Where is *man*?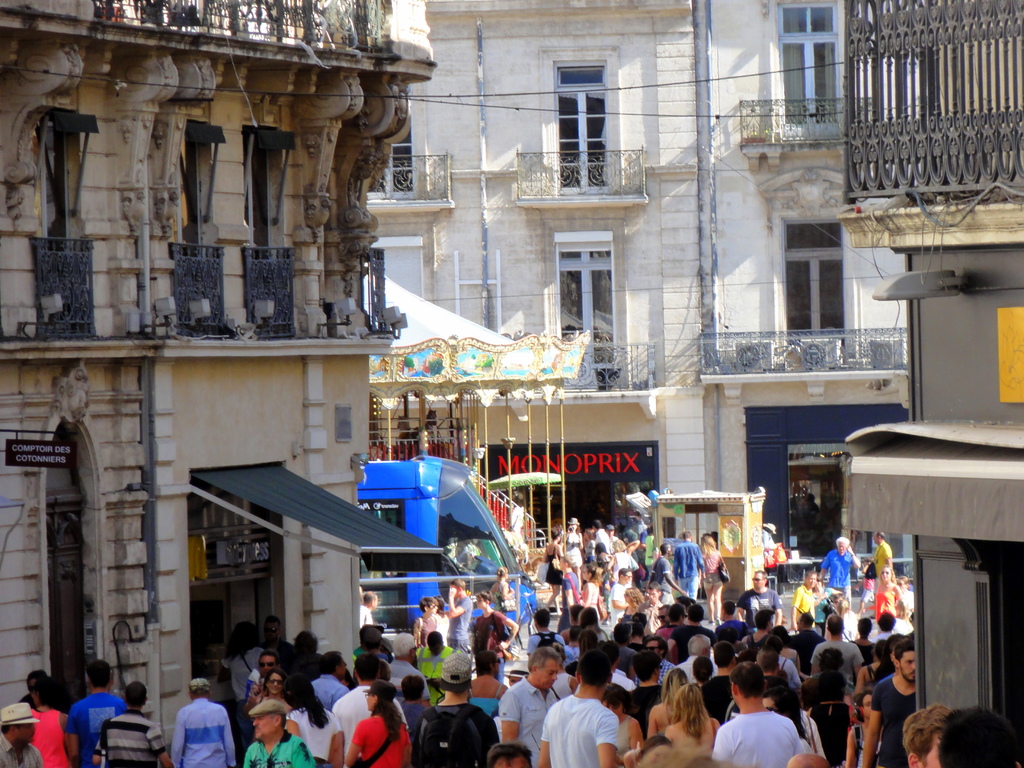
rect(437, 572, 477, 653).
